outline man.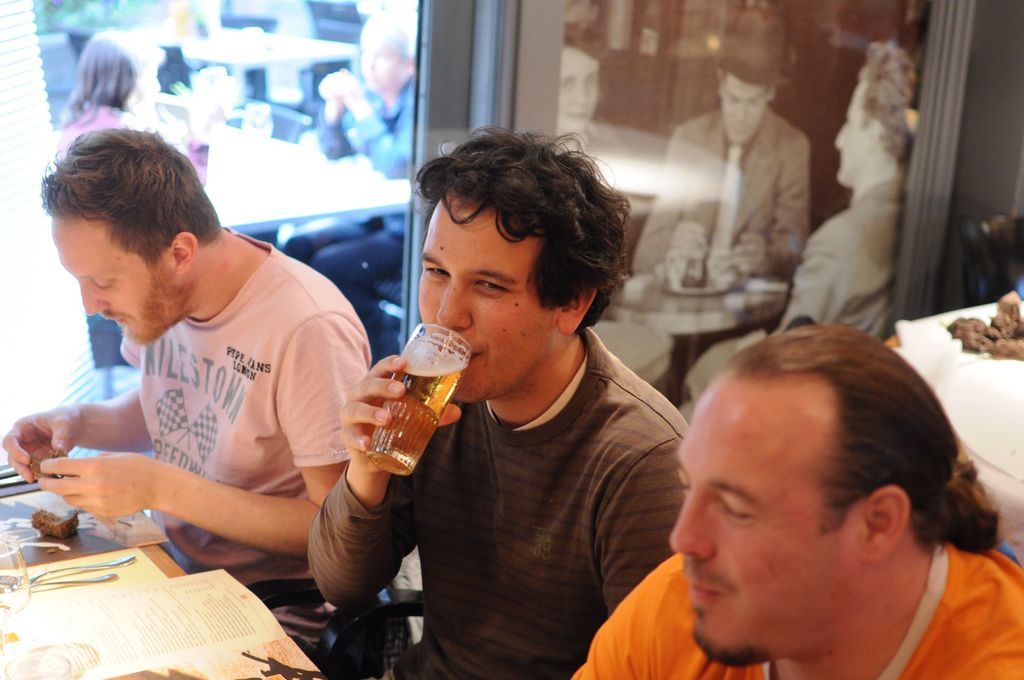
Outline: select_region(570, 323, 1023, 679).
